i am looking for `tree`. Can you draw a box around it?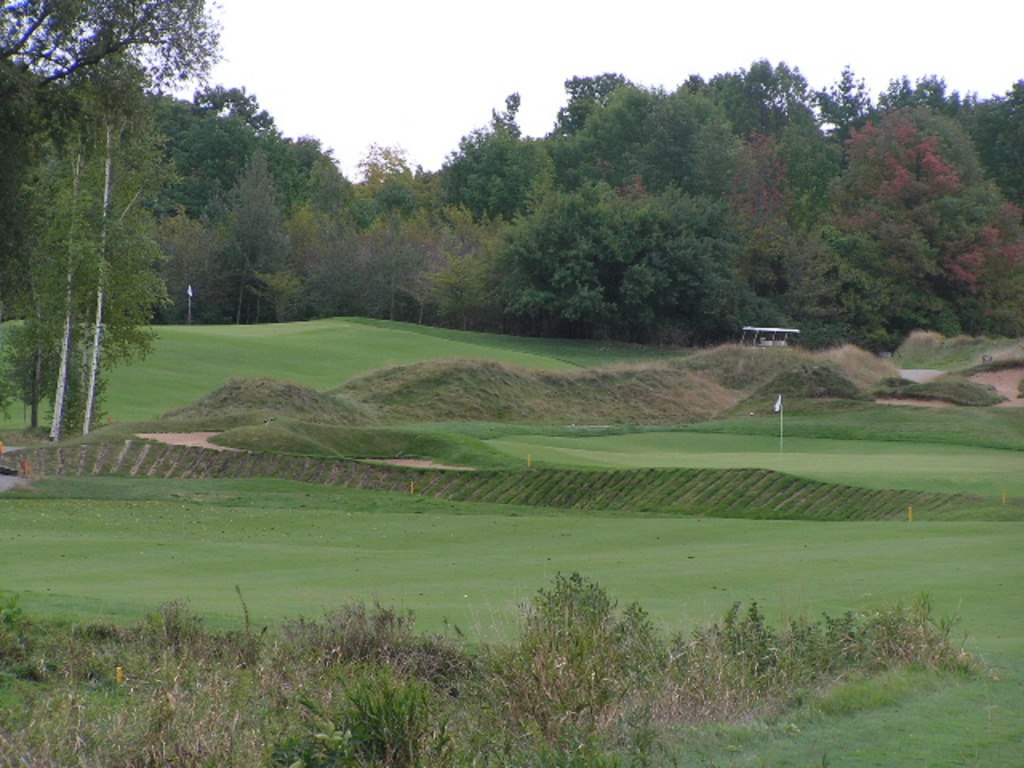
Sure, the bounding box is (0, 80, 125, 451).
